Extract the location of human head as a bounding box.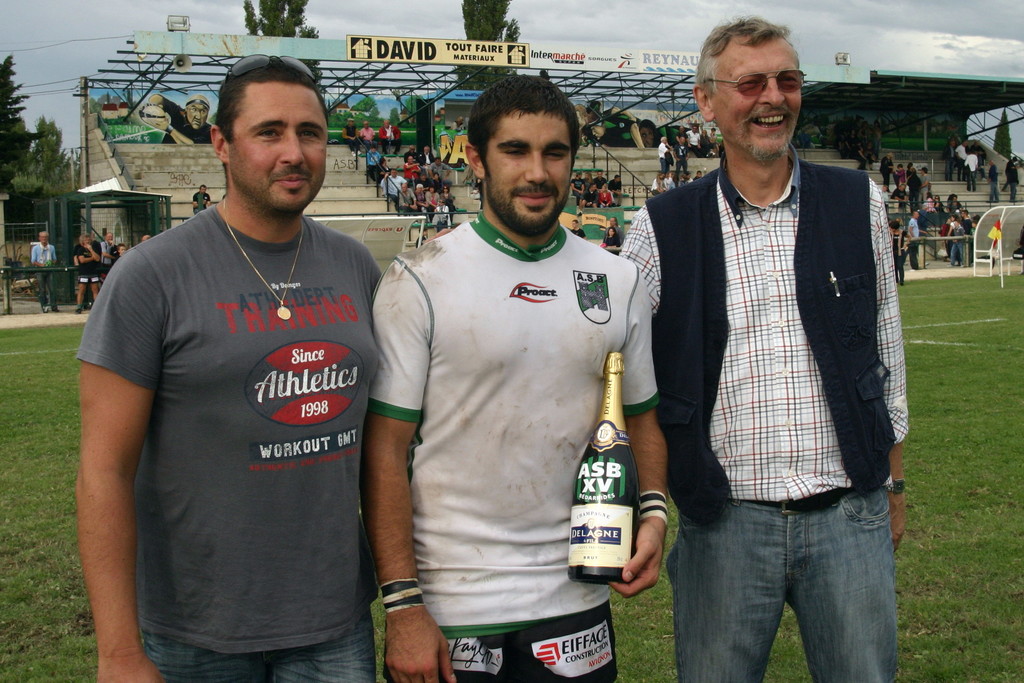
crop(575, 172, 580, 181).
